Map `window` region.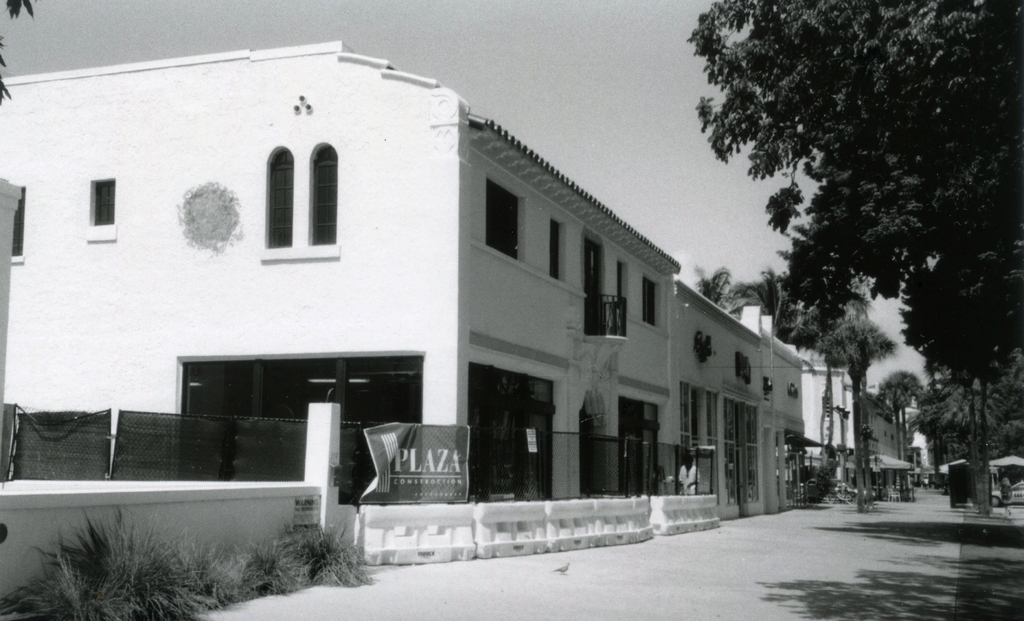
Mapped to (614, 265, 627, 311).
